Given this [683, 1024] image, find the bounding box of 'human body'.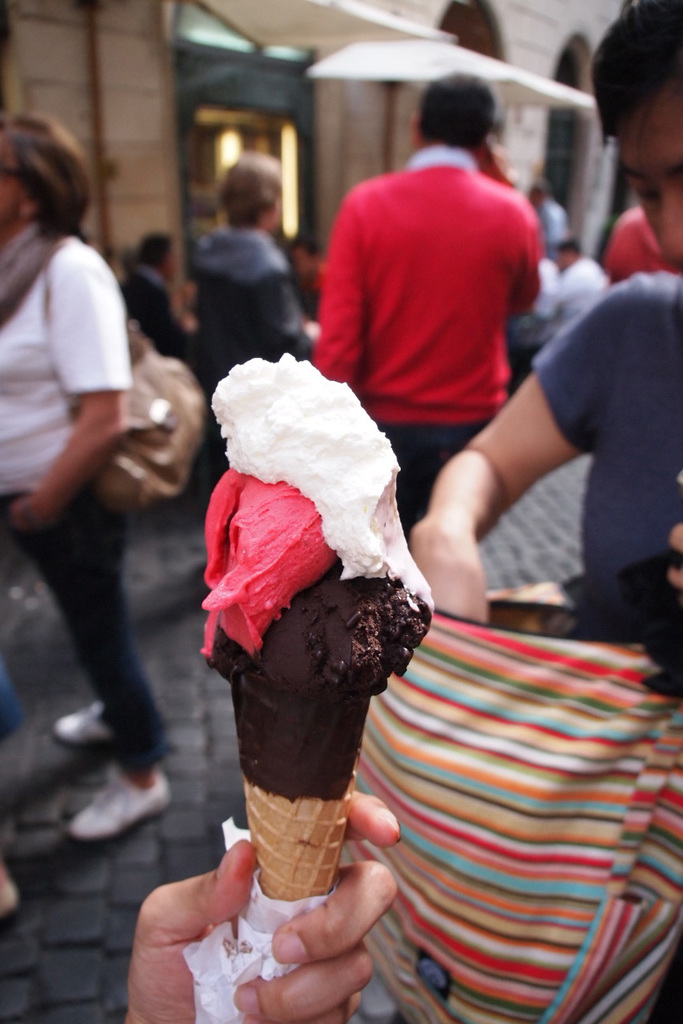
region(305, 70, 569, 506).
